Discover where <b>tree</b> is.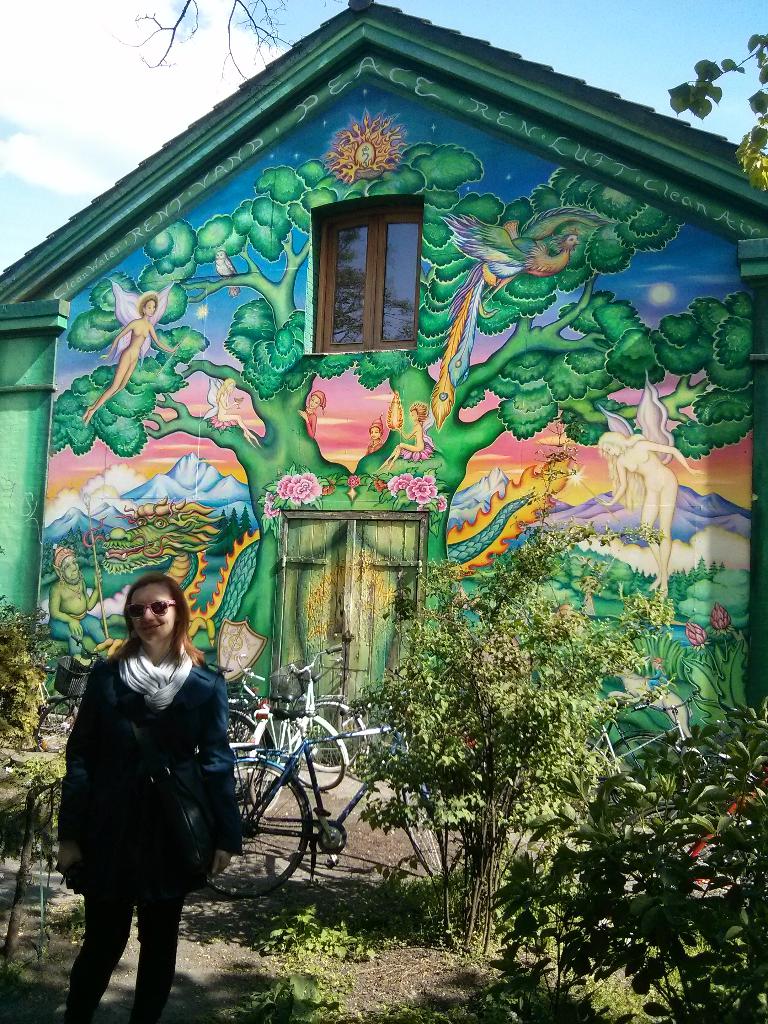
Discovered at BBox(665, 28, 767, 204).
